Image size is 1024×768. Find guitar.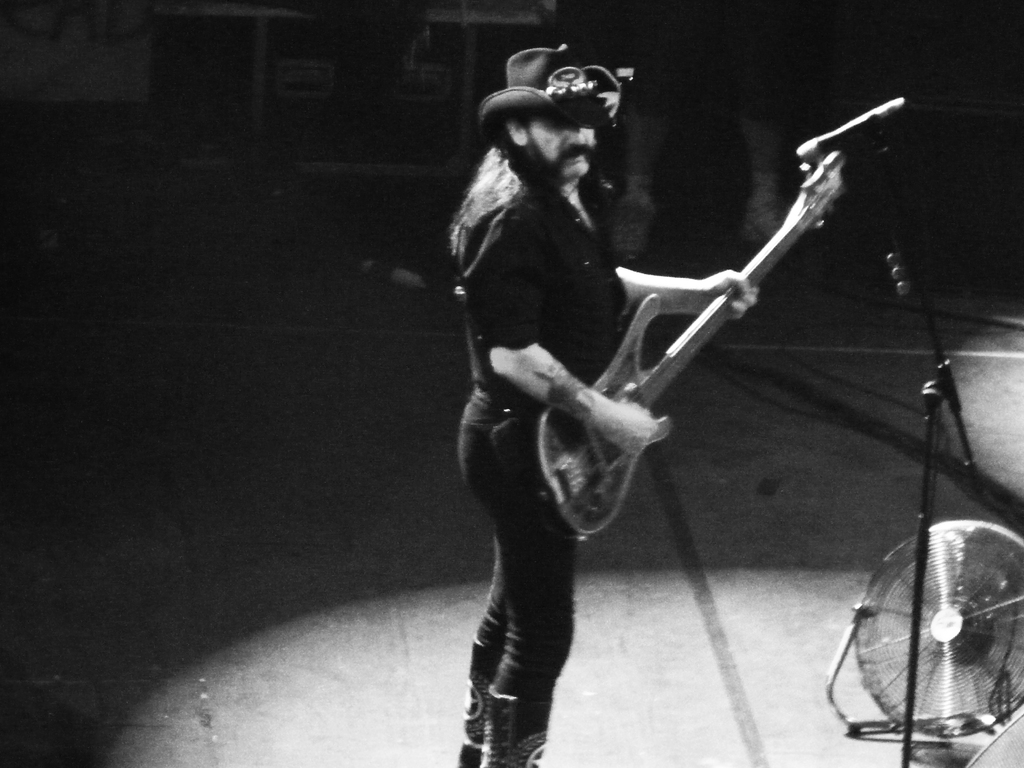
(x1=536, y1=102, x2=903, y2=538).
